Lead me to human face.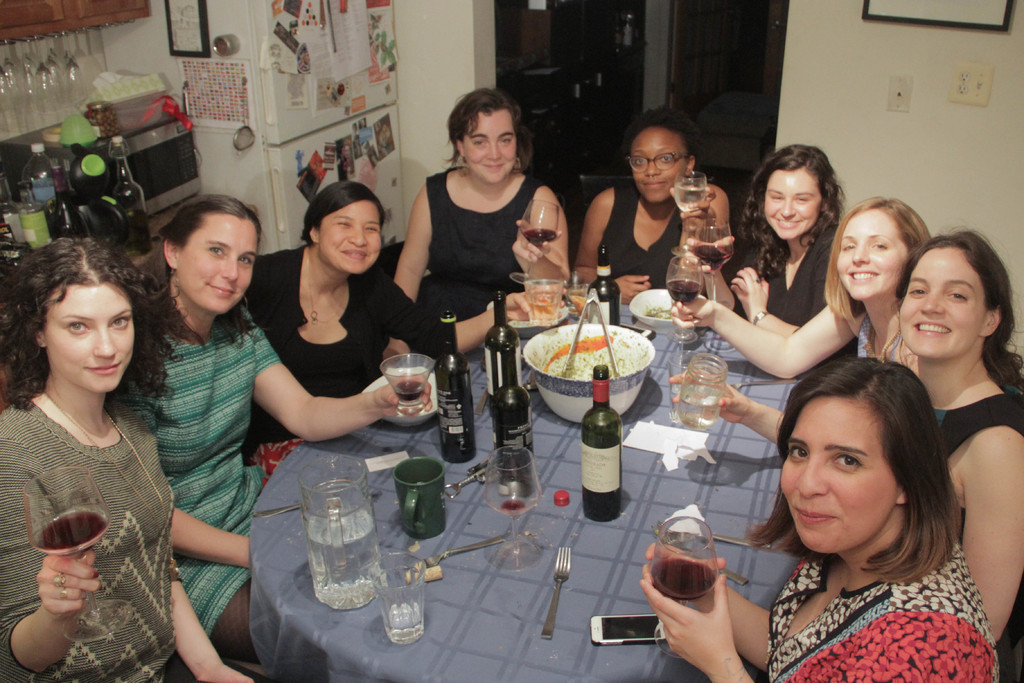
Lead to [left=464, top=114, right=519, bottom=183].
